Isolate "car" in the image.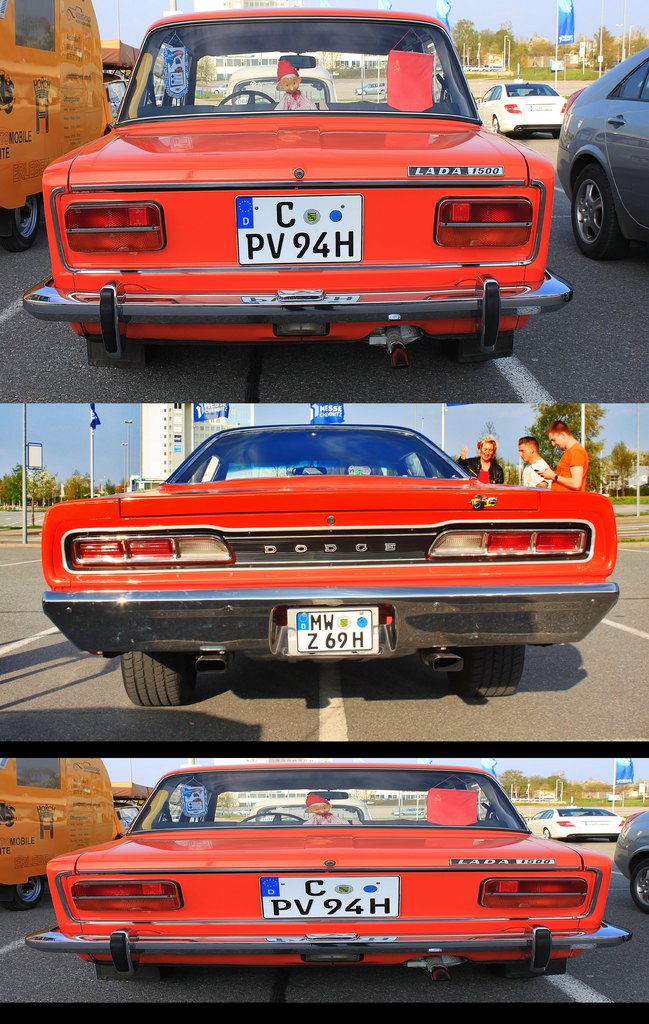
Isolated region: box(523, 808, 623, 841).
